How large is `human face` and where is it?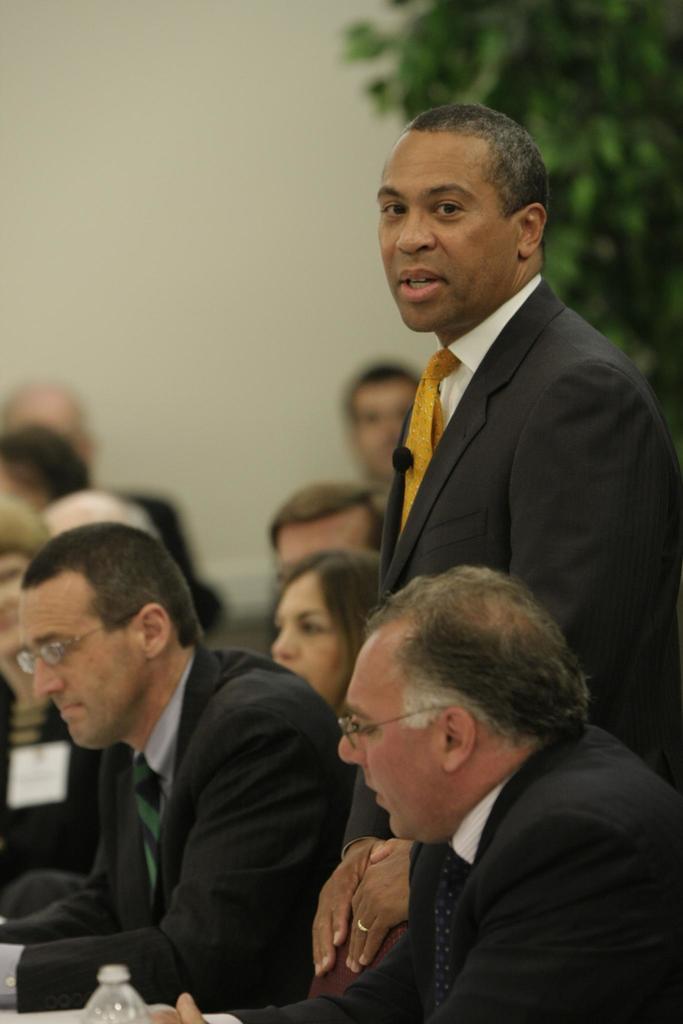
Bounding box: {"left": 340, "top": 620, "right": 441, "bottom": 841}.
